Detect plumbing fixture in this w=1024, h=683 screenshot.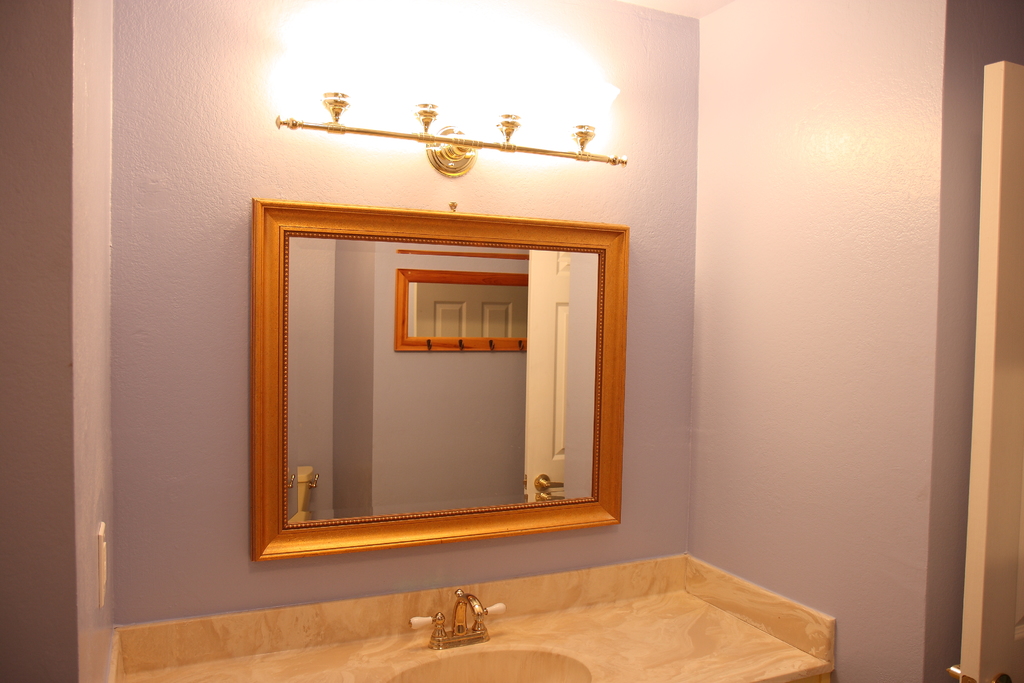
Detection: {"x1": 410, "y1": 586, "x2": 504, "y2": 650}.
